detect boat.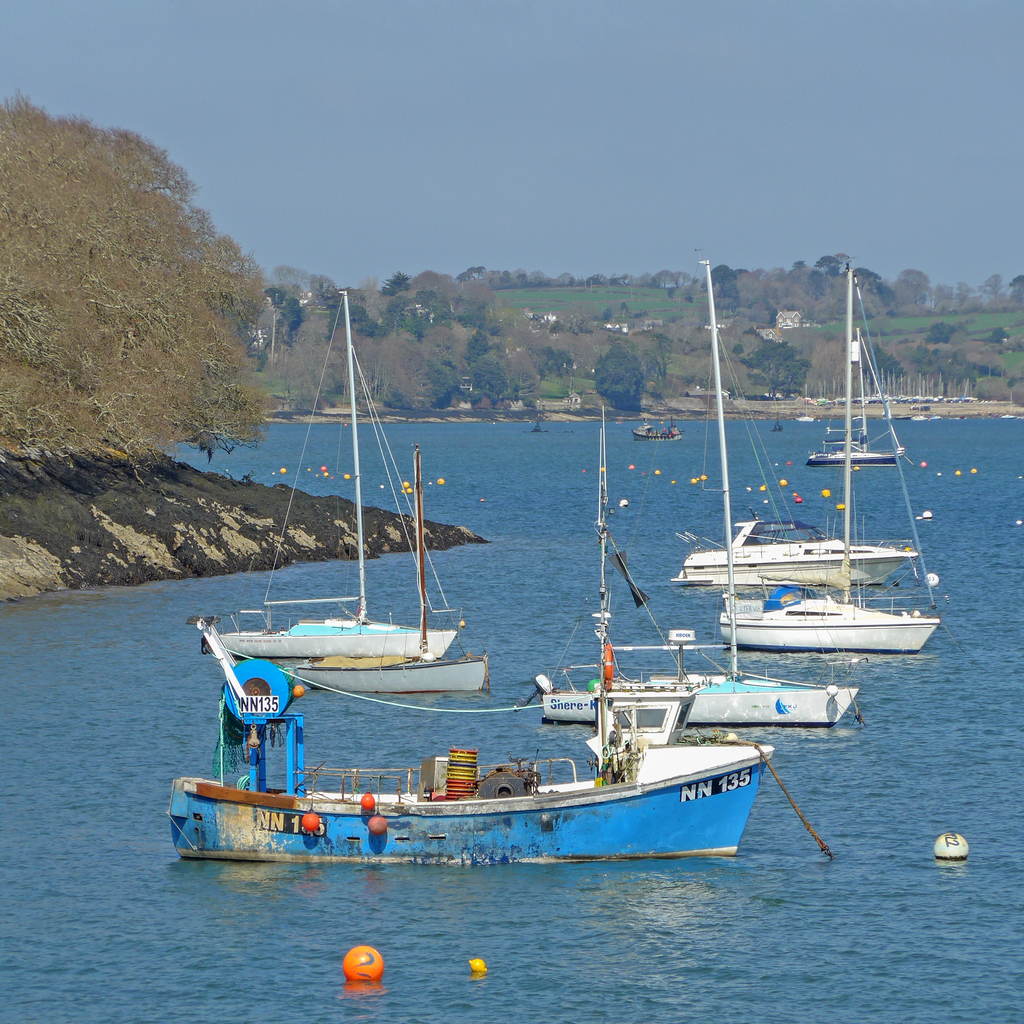
Detected at (801, 340, 899, 467).
